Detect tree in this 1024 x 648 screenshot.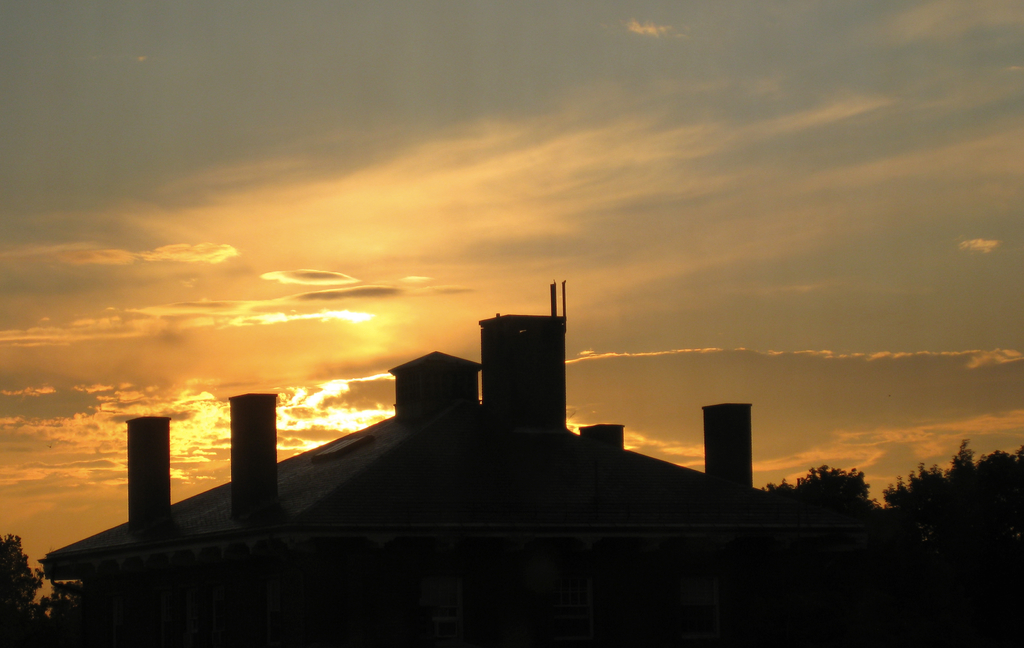
Detection: <box>768,463,870,519</box>.
